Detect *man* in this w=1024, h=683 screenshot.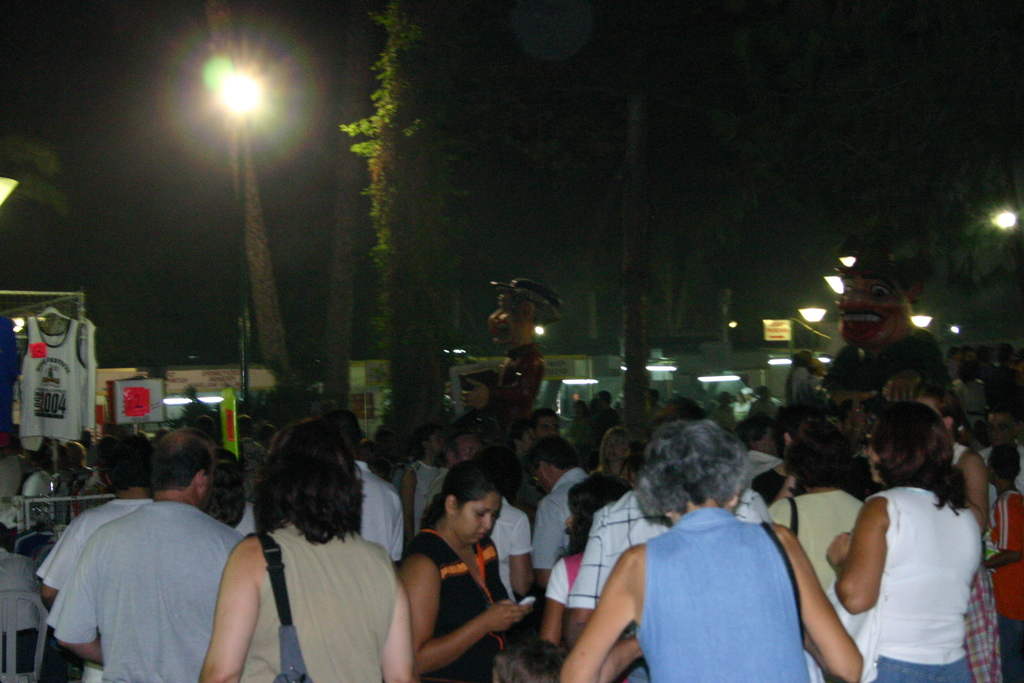
Detection: (left=36, top=425, right=163, bottom=620).
